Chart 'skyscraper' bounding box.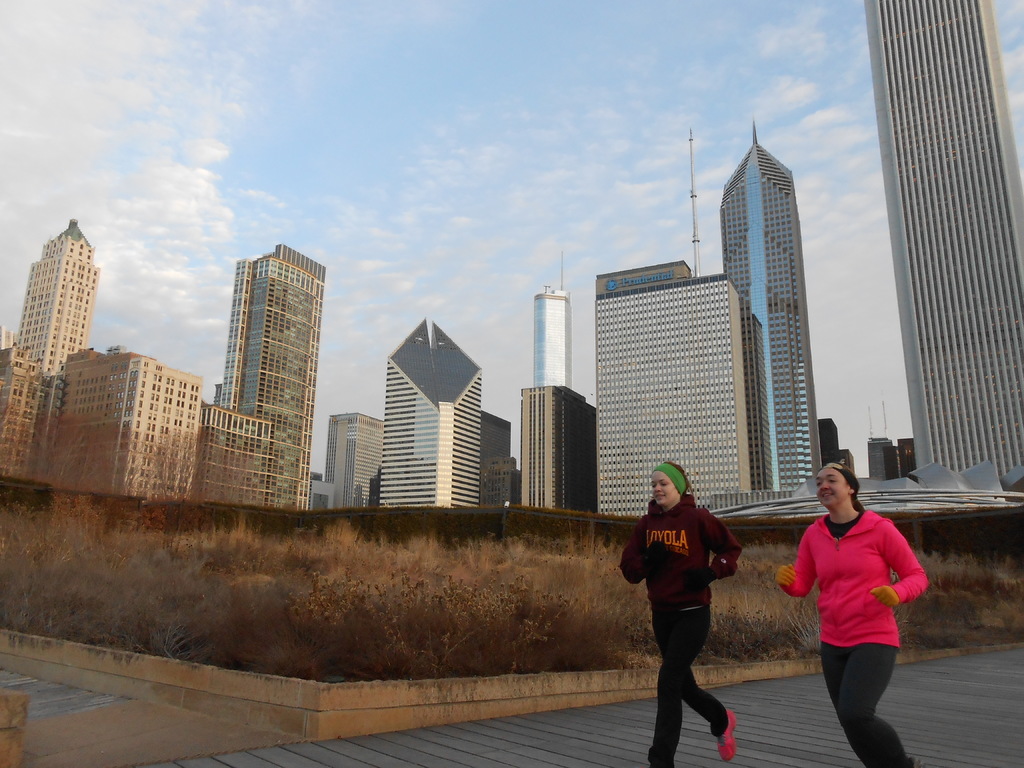
Charted: [x1=858, y1=0, x2=1023, y2=481].
